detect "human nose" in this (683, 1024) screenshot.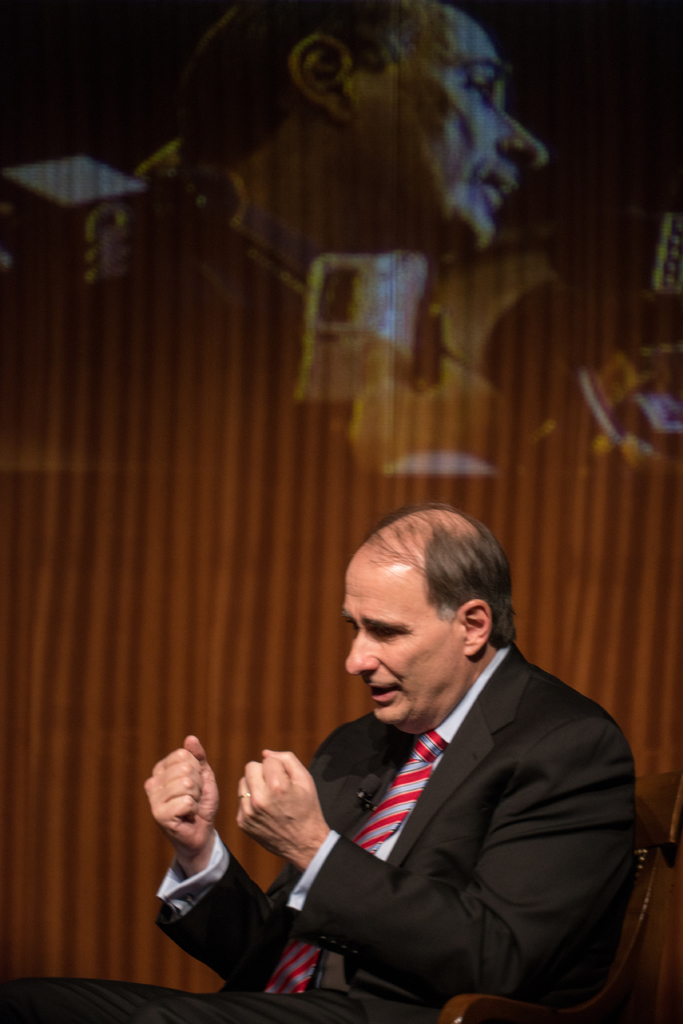
Detection: {"x1": 344, "y1": 621, "x2": 381, "y2": 674}.
